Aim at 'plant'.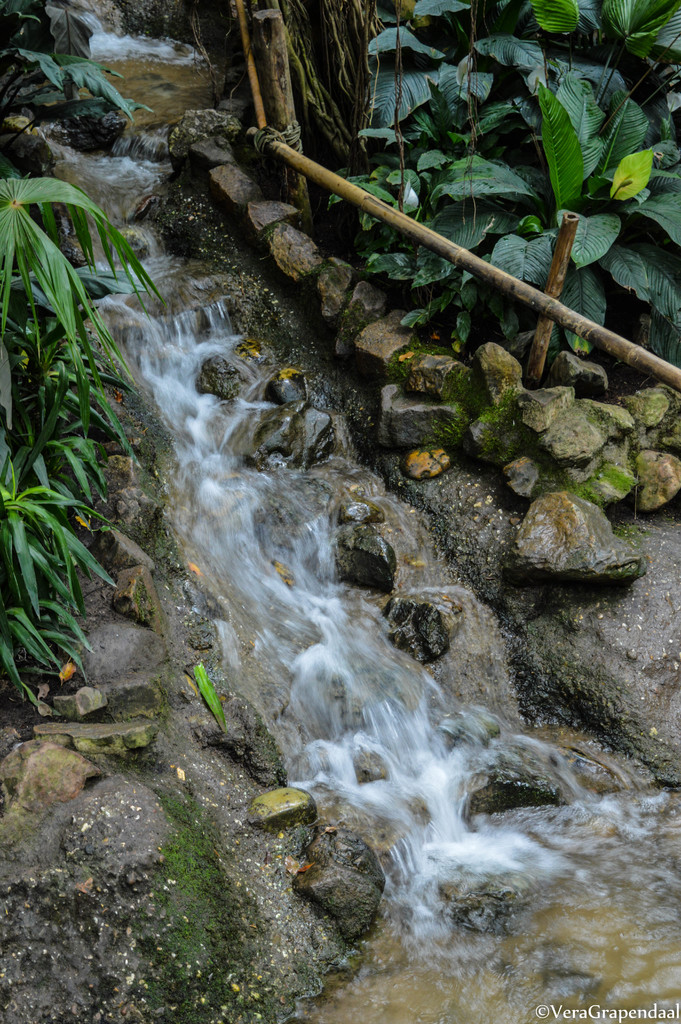
Aimed at left=332, top=0, right=680, bottom=354.
